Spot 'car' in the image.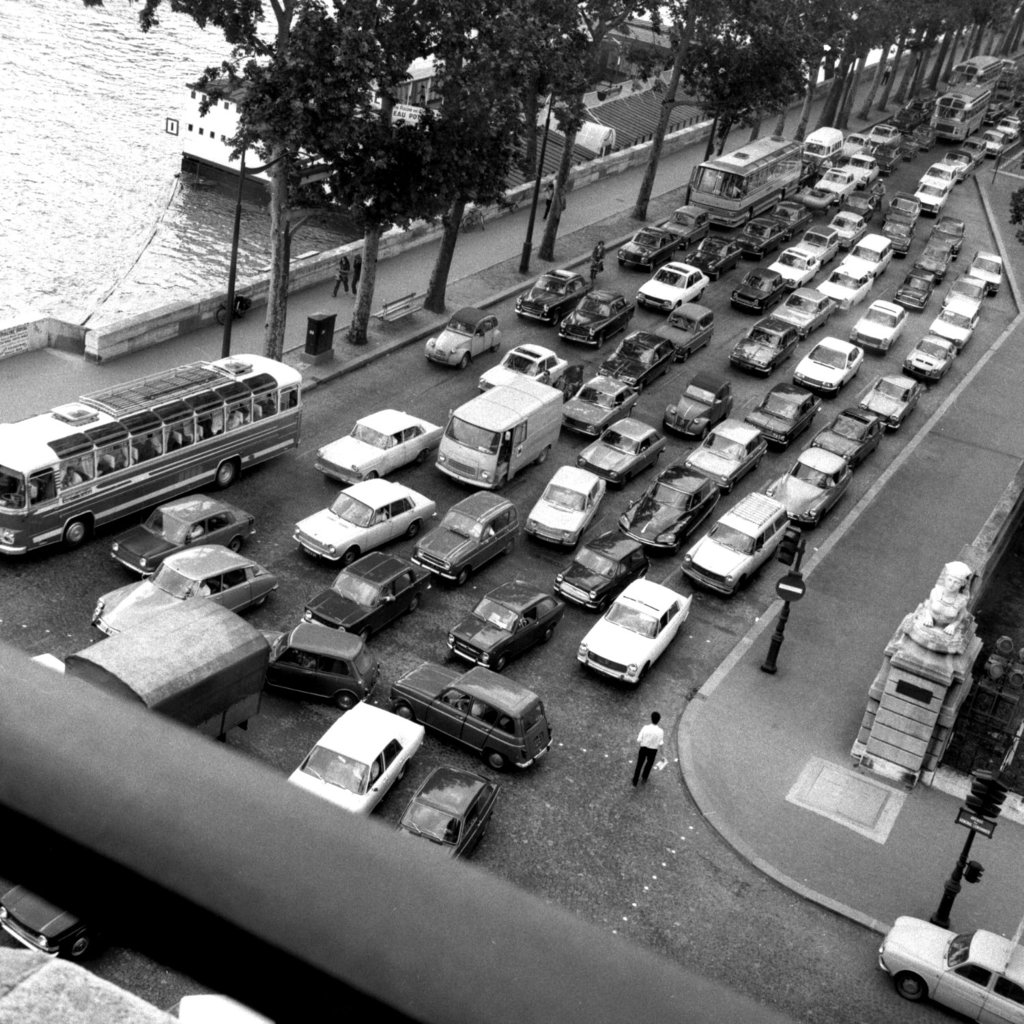
'car' found at 581 580 695 689.
